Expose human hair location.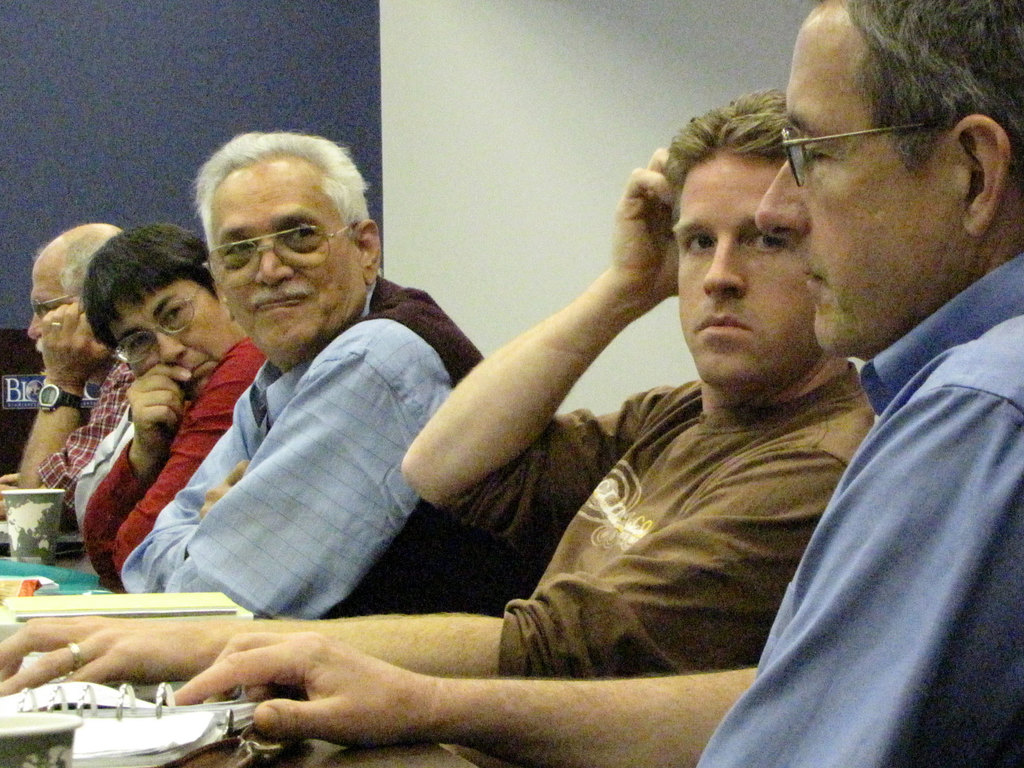
Exposed at x1=659, y1=81, x2=793, y2=225.
